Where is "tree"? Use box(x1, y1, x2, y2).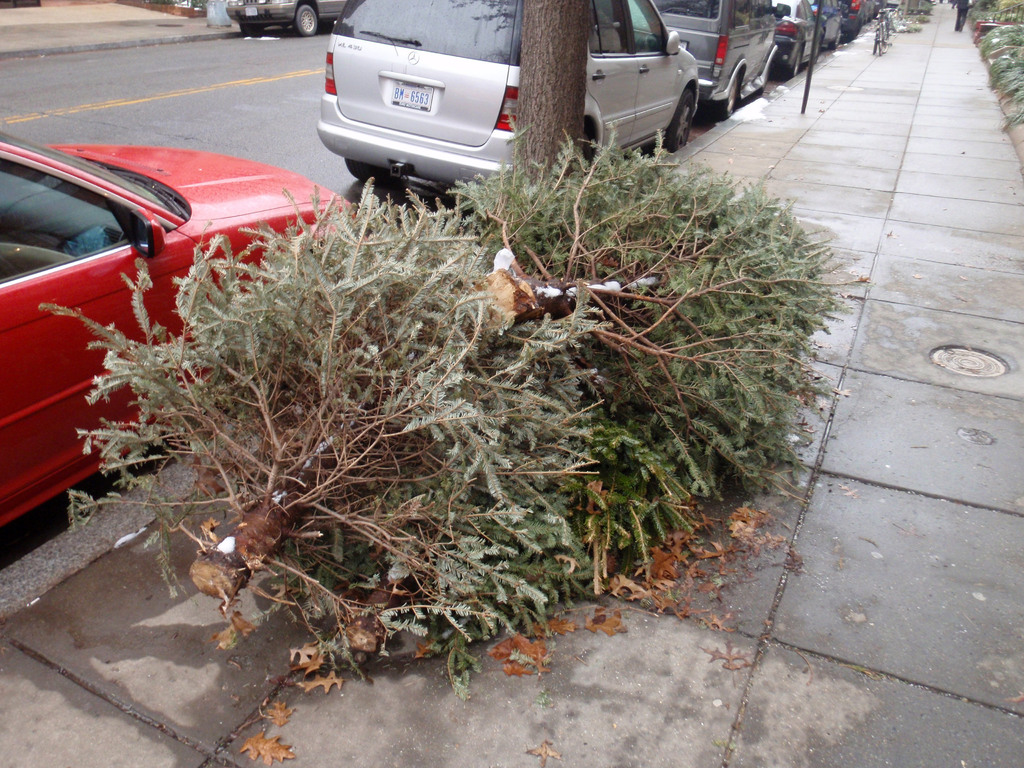
box(522, 0, 590, 225).
